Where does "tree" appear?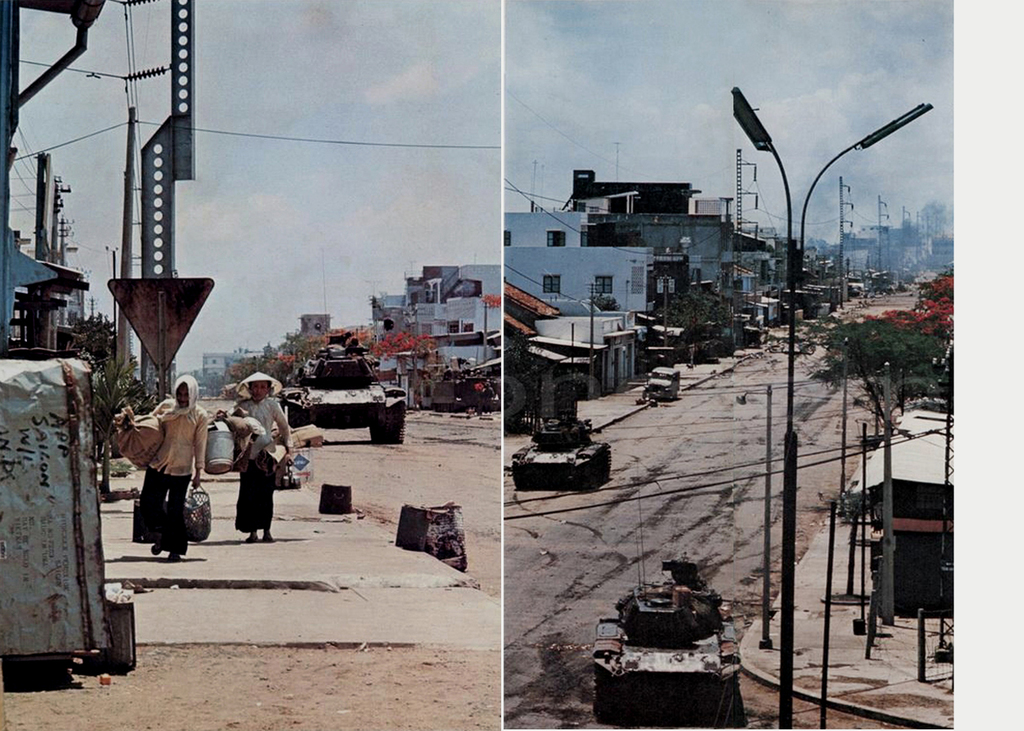
Appears at Rect(657, 284, 741, 365).
